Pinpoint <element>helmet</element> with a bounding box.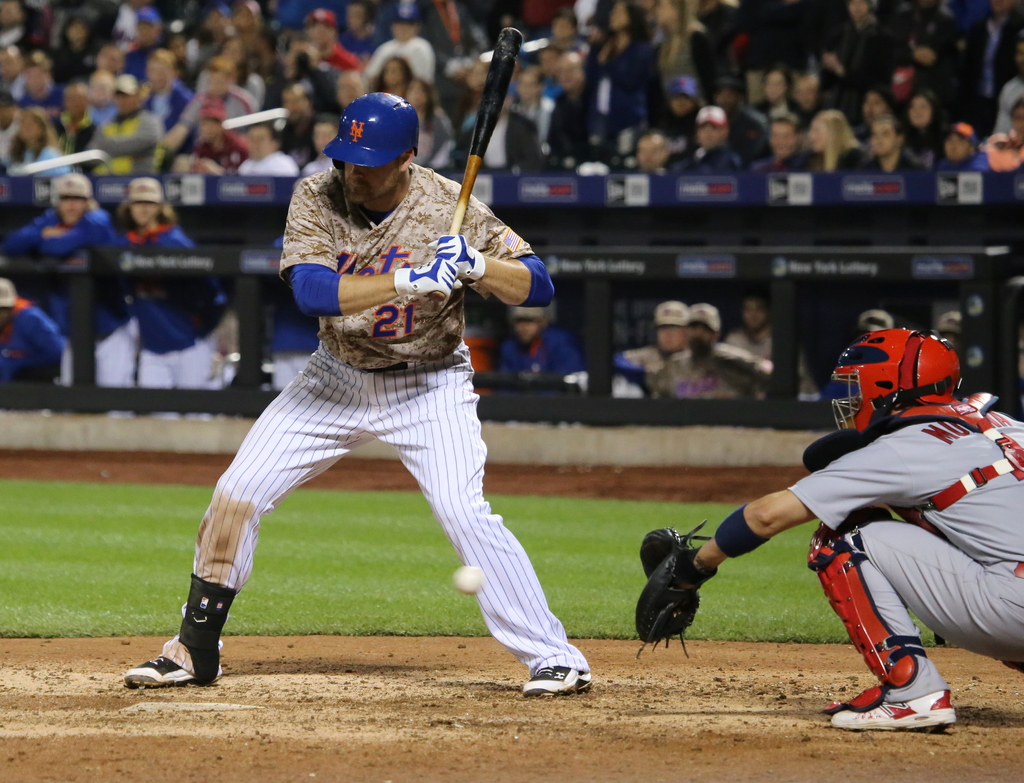
[left=836, top=326, right=954, bottom=435].
